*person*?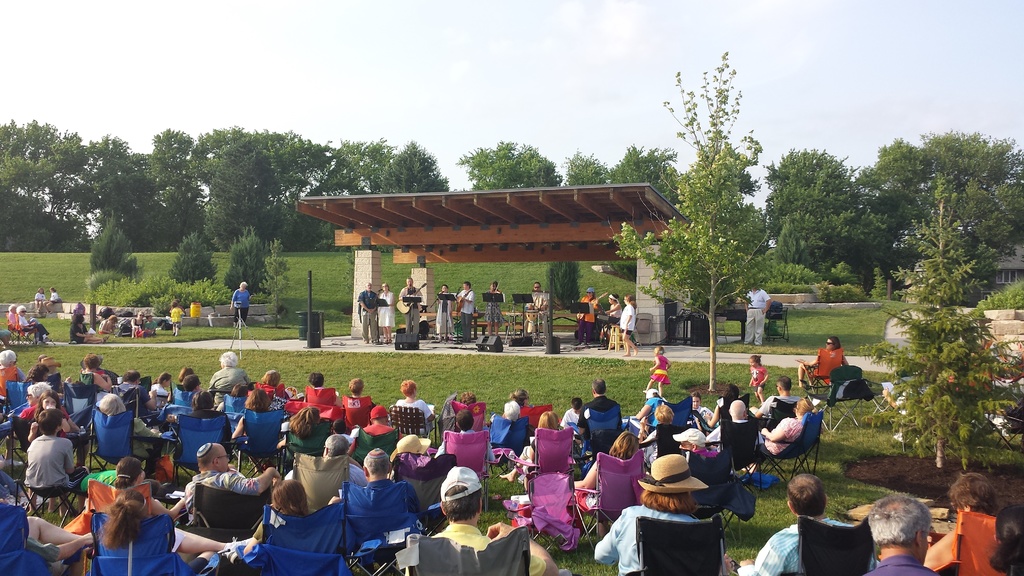
pyautogui.locateOnScreen(575, 284, 608, 345)
